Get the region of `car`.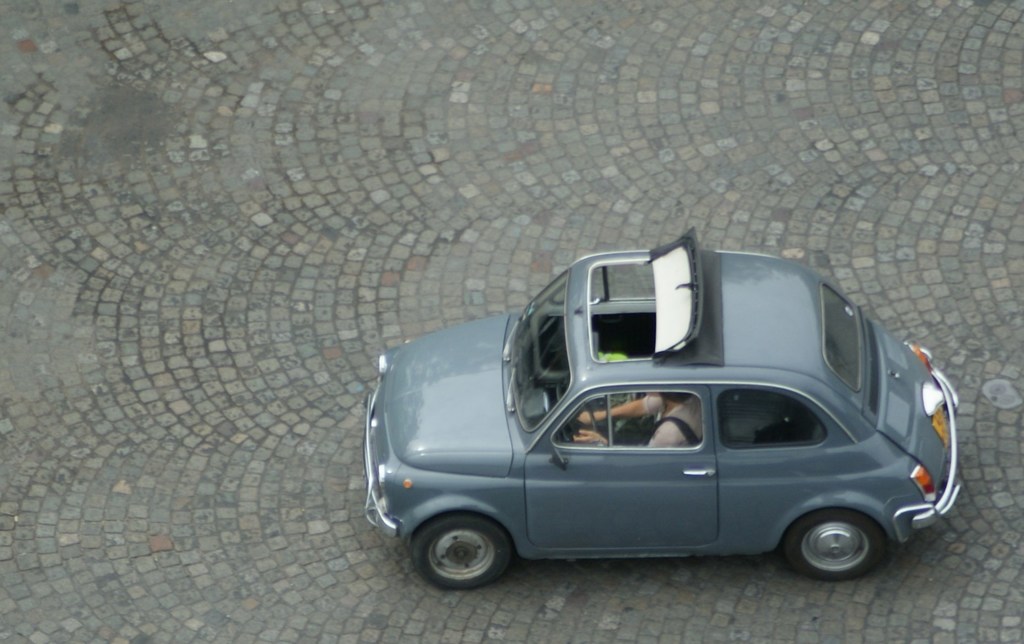
359,230,959,600.
